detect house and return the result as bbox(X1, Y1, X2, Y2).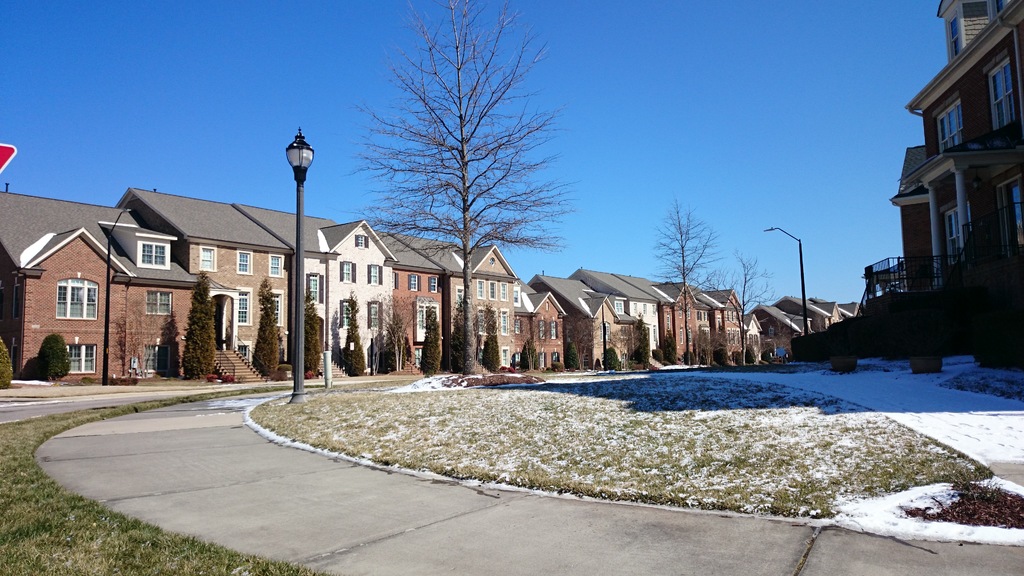
bbox(813, 297, 849, 318).
